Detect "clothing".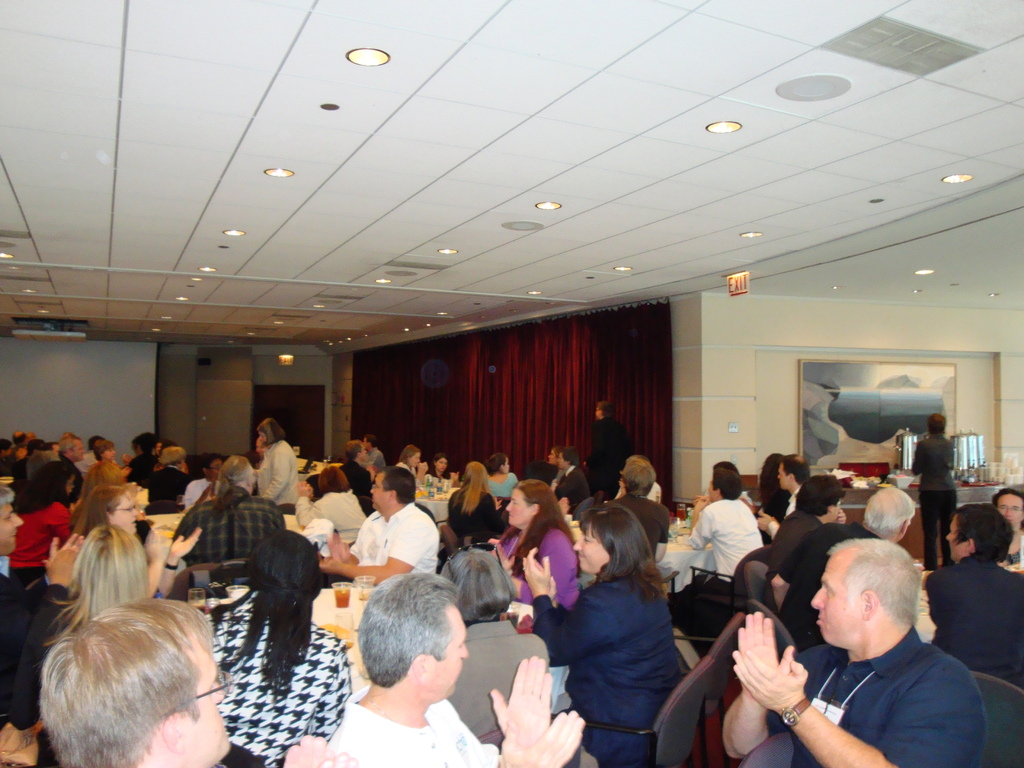
Detected at region(255, 445, 311, 507).
